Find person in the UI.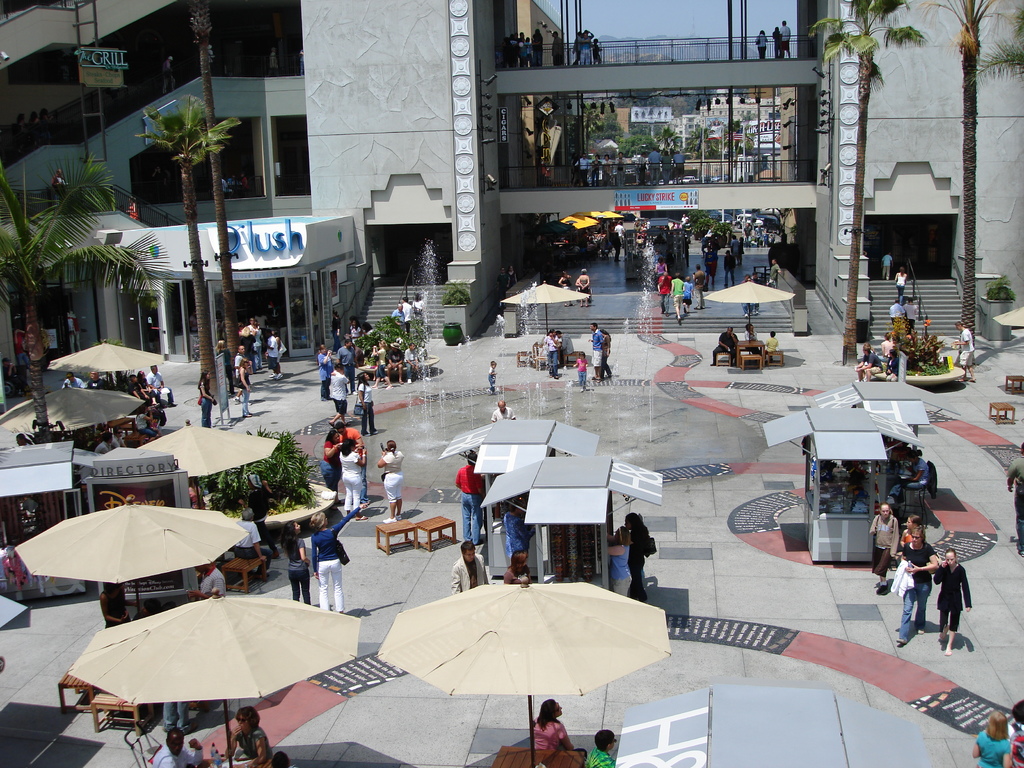
UI element at 344:440:364:520.
